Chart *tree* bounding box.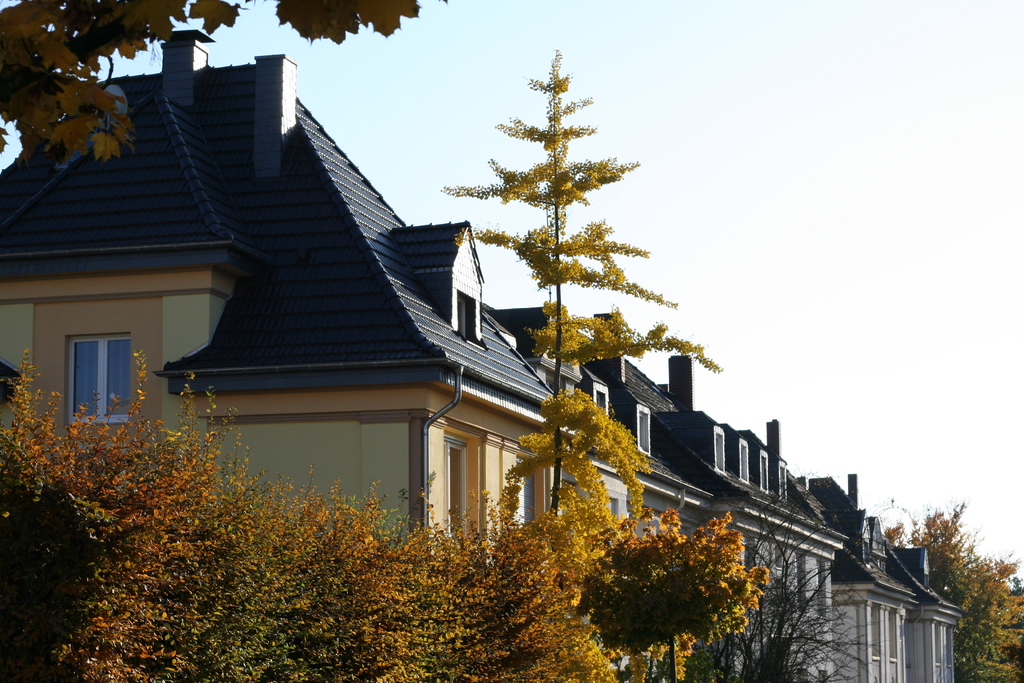
Charted: (x1=436, y1=47, x2=730, y2=519).
